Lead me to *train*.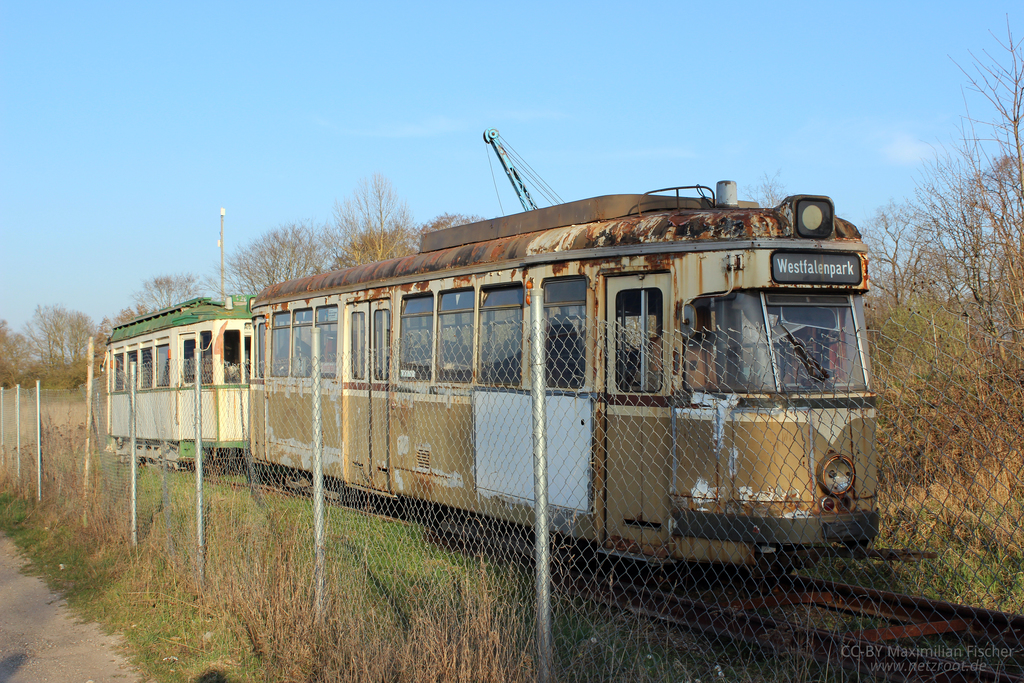
Lead to rect(104, 176, 938, 604).
